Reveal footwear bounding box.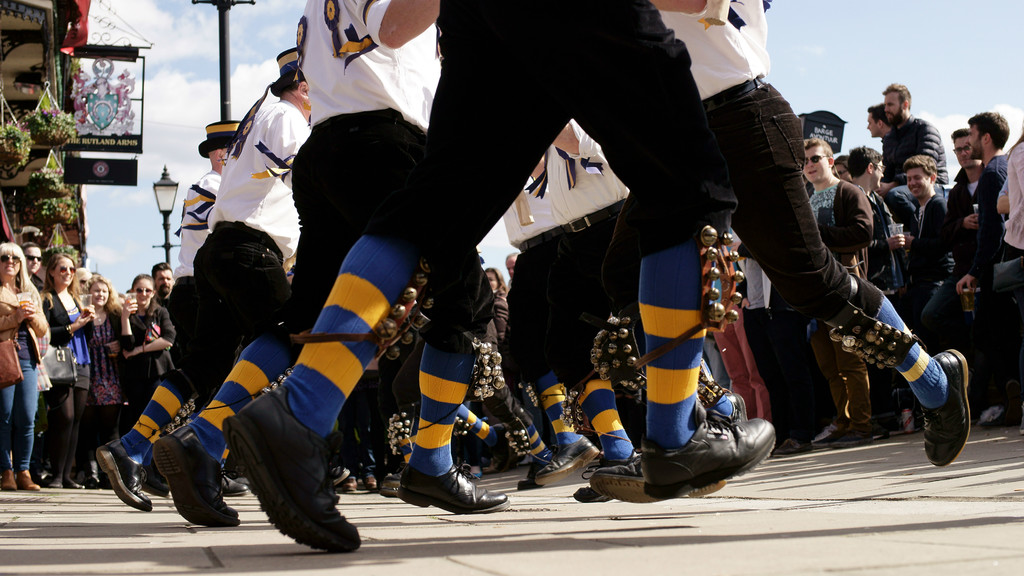
Revealed: (left=396, top=463, right=510, bottom=514).
